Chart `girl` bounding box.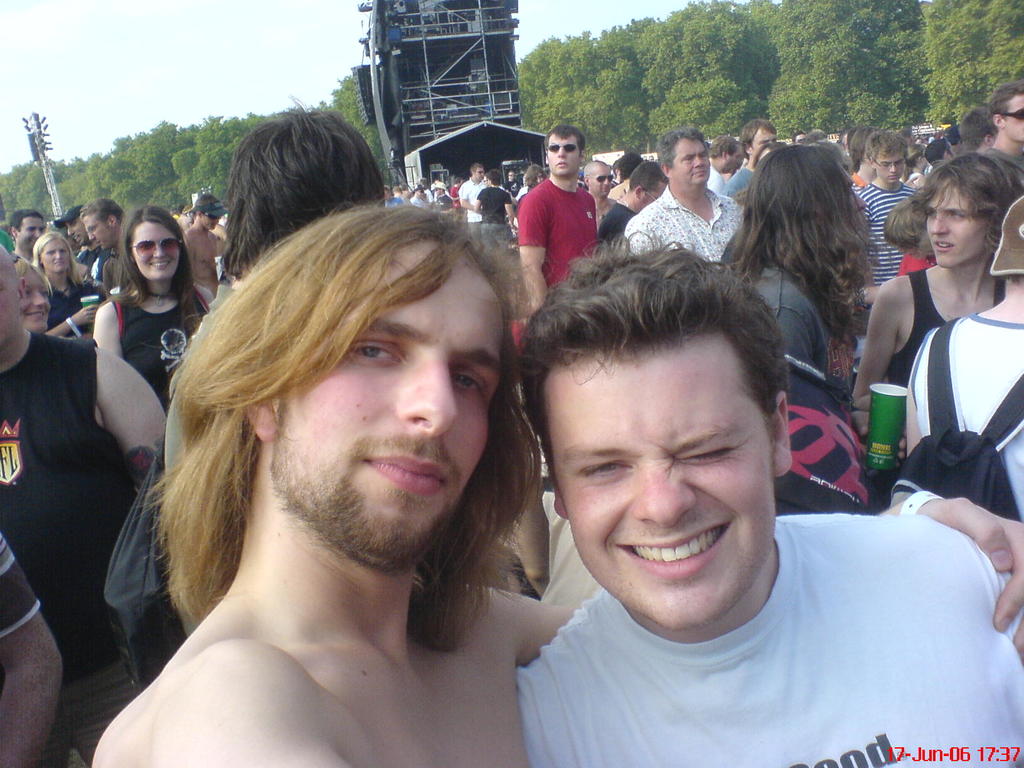
Charted: locate(30, 239, 101, 327).
